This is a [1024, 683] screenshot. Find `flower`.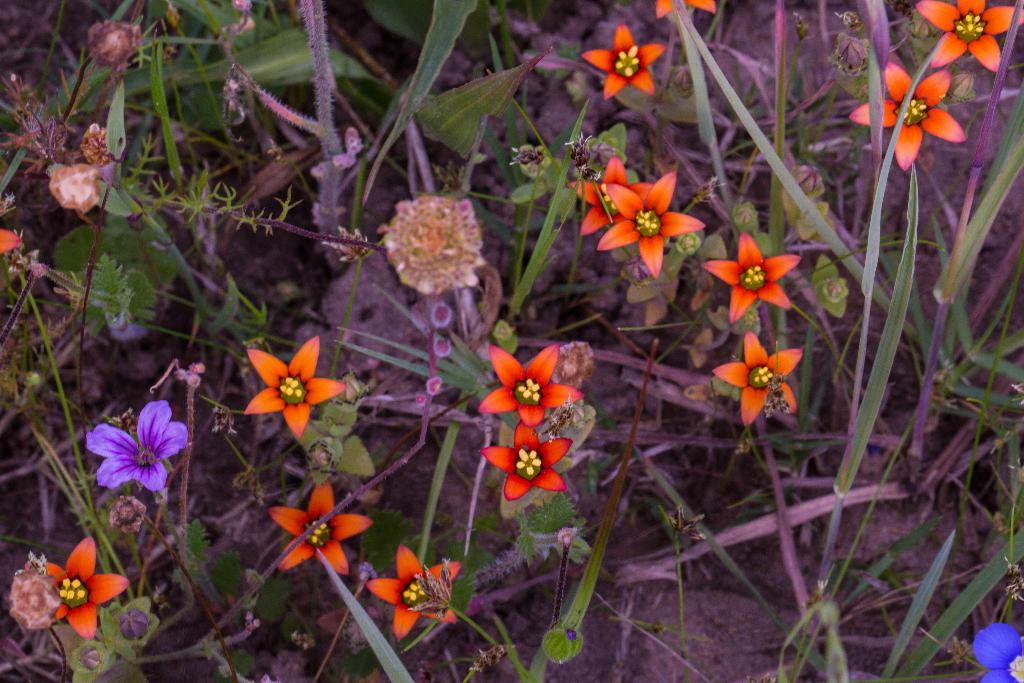
Bounding box: 0,224,28,253.
